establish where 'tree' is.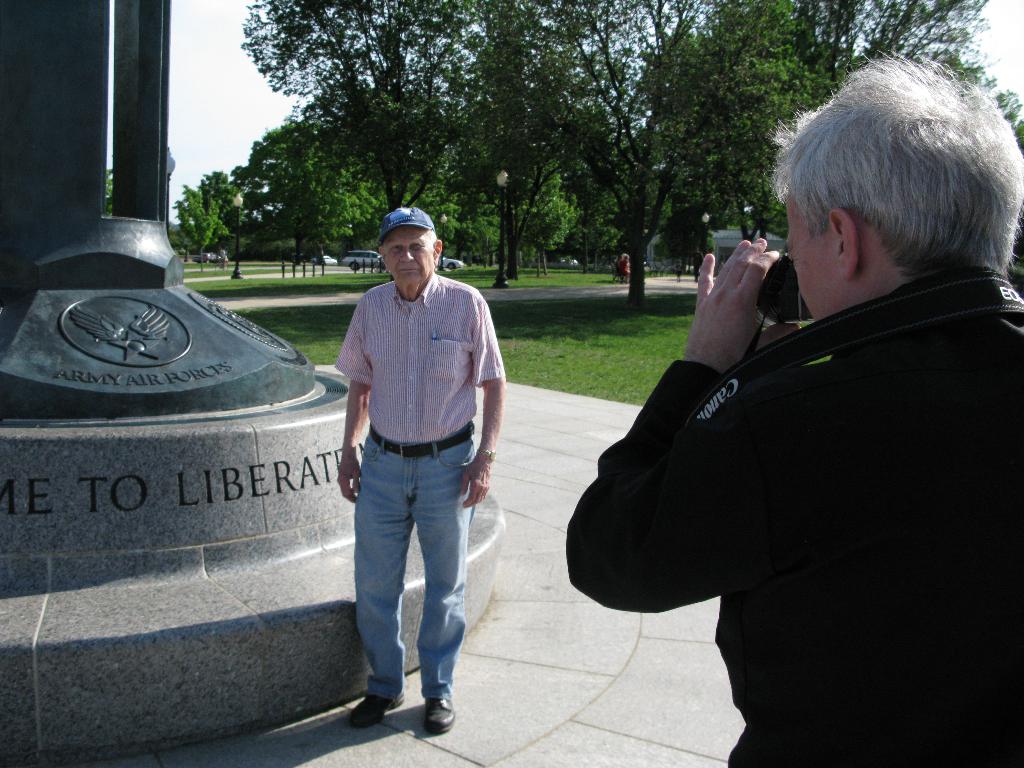
Established at {"left": 411, "top": 121, "right": 473, "bottom": 223}.
